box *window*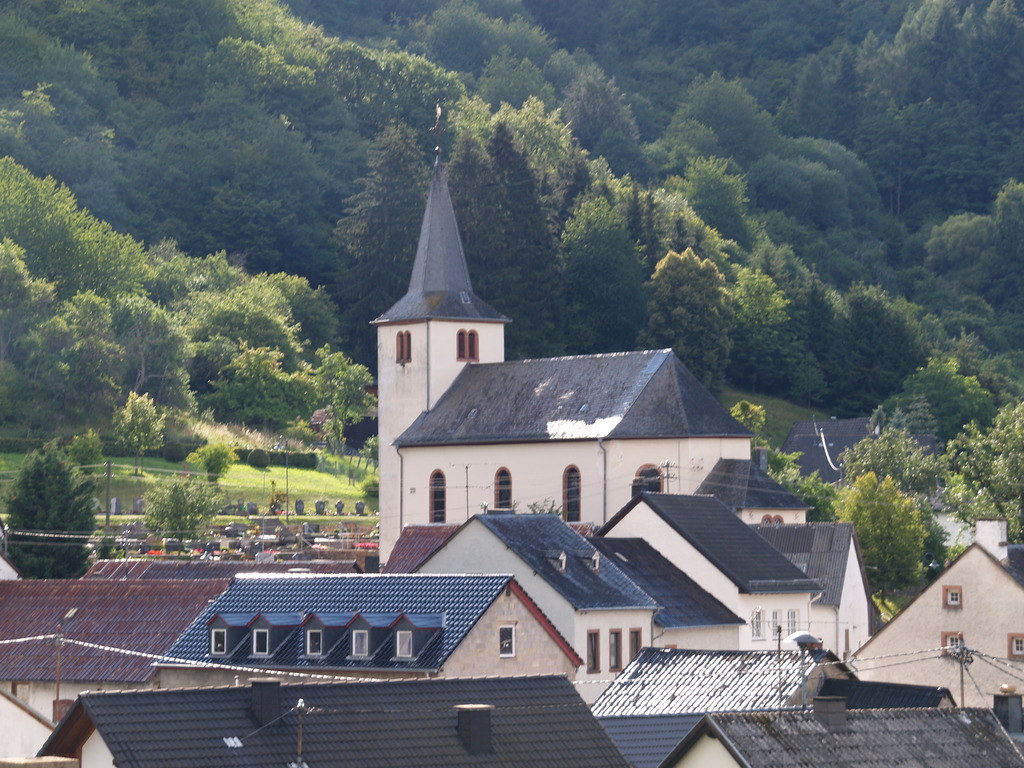
Rect(782, 602, 806, 627)
